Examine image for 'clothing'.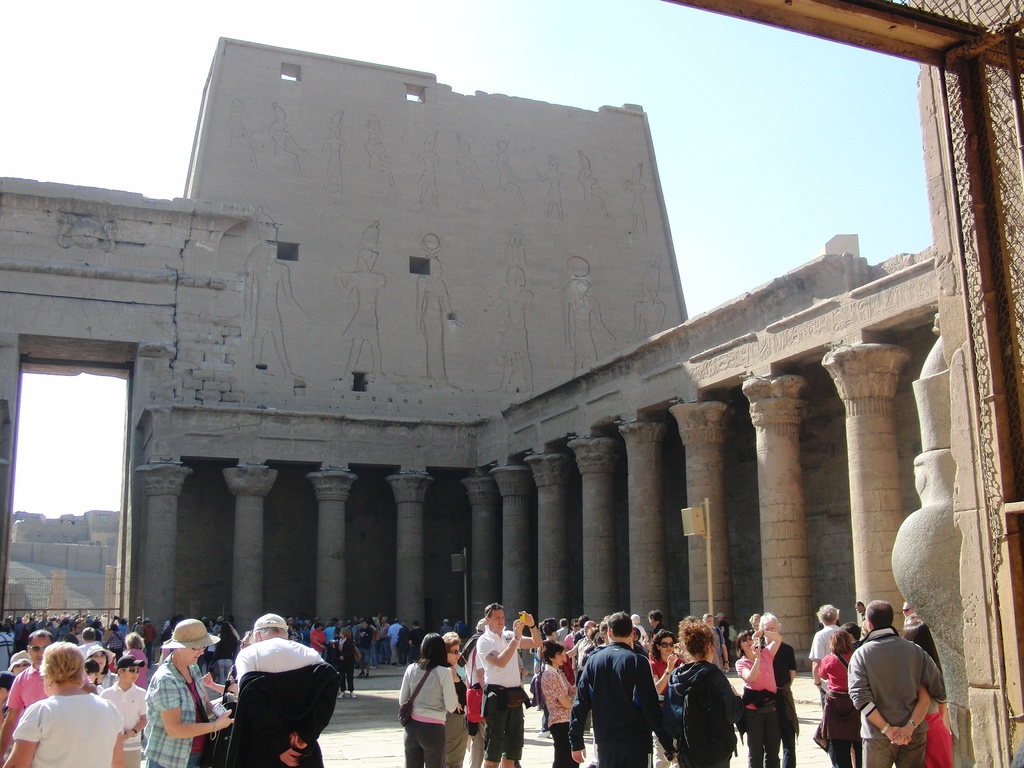
Examination result: [x1=15, y1=683, x2=131, y2=767].
